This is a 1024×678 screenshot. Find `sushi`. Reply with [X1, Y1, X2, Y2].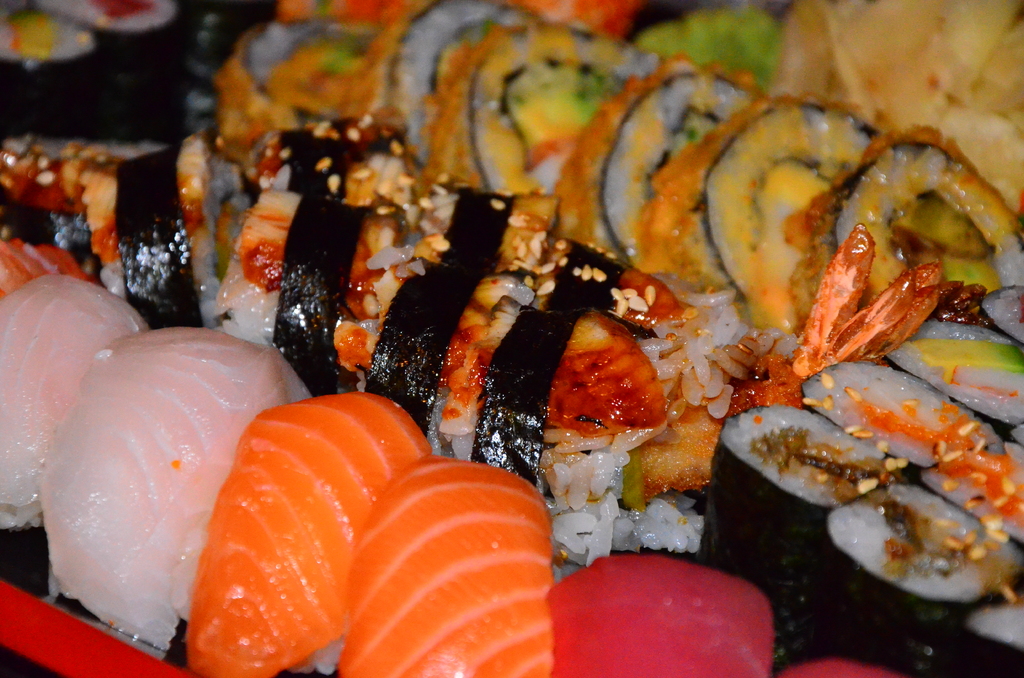
[76, 134, 254, 330].
